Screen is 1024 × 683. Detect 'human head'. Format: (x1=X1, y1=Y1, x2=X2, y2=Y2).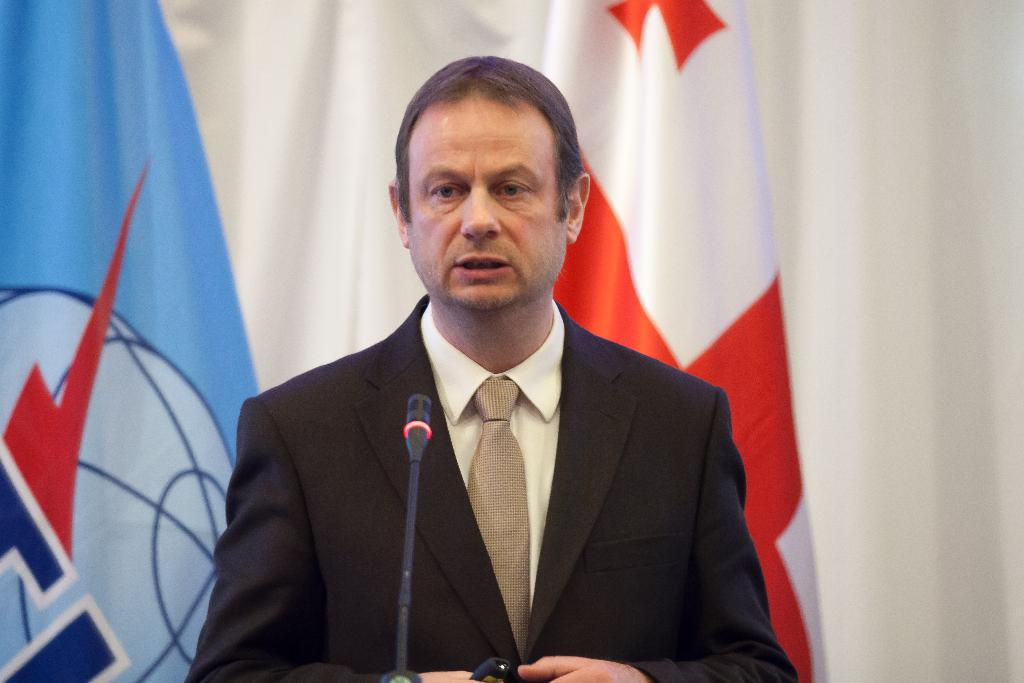
(x1=387, y1=56, x2=591, y2=313).
